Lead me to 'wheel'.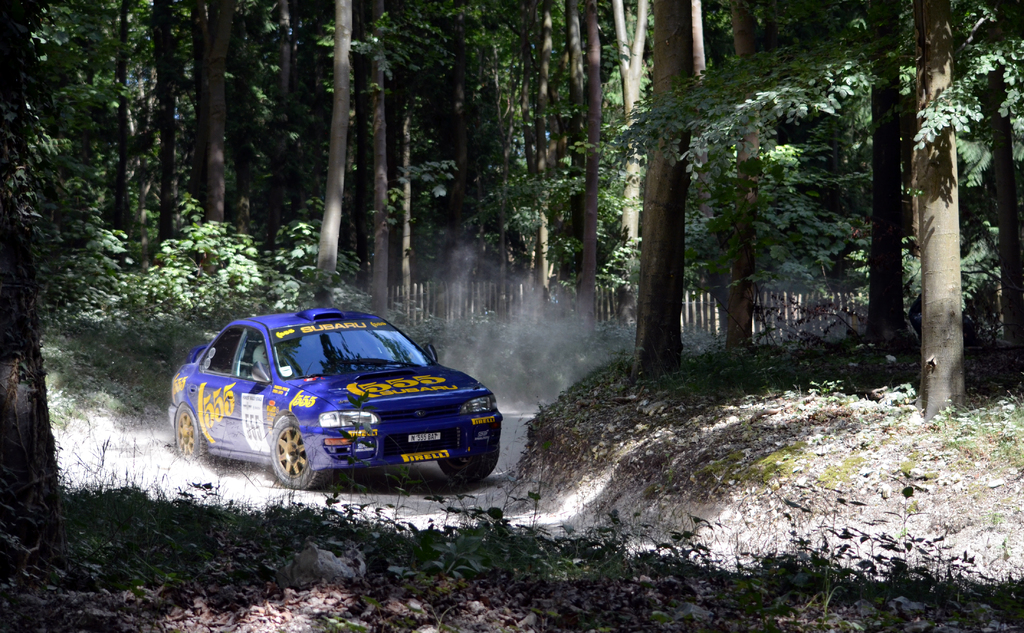
Lead to <region>437, 445, 500, 486</region>.
